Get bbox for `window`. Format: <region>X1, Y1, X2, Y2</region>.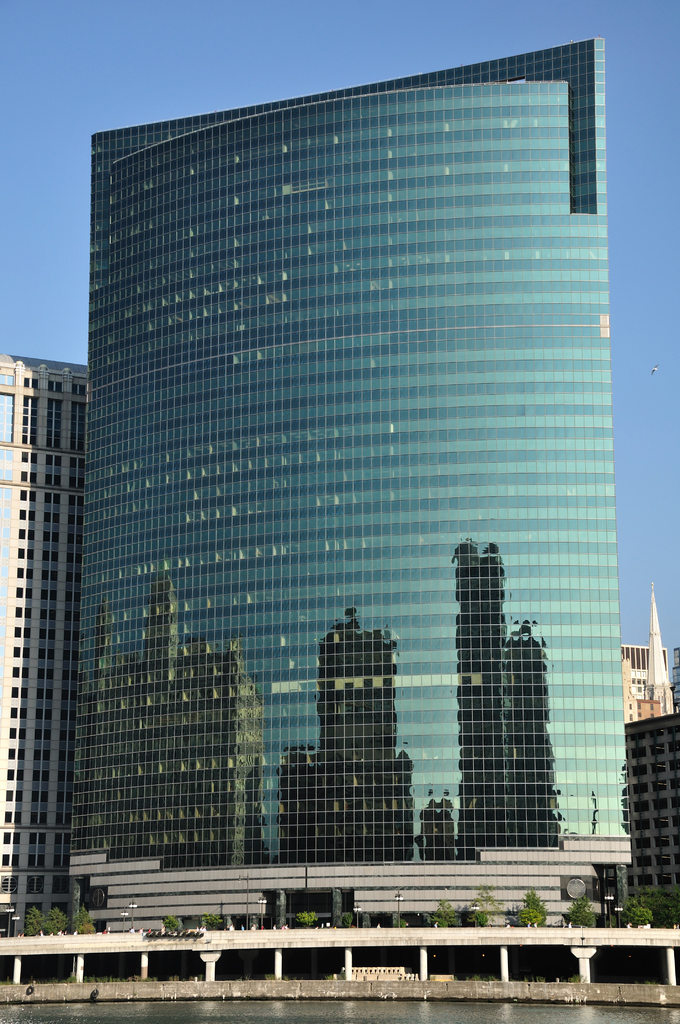
<region>642, 875, 650, 887</region>.
